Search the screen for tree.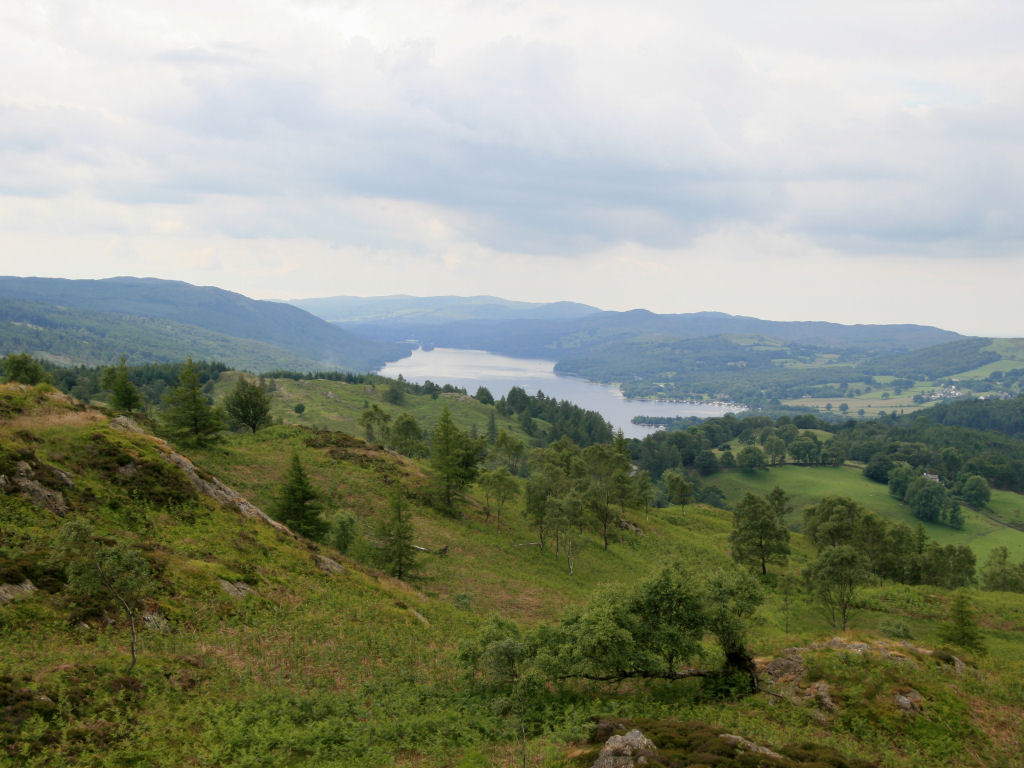
Found at <bbox>449, 562, 753, 723</bbox>.
